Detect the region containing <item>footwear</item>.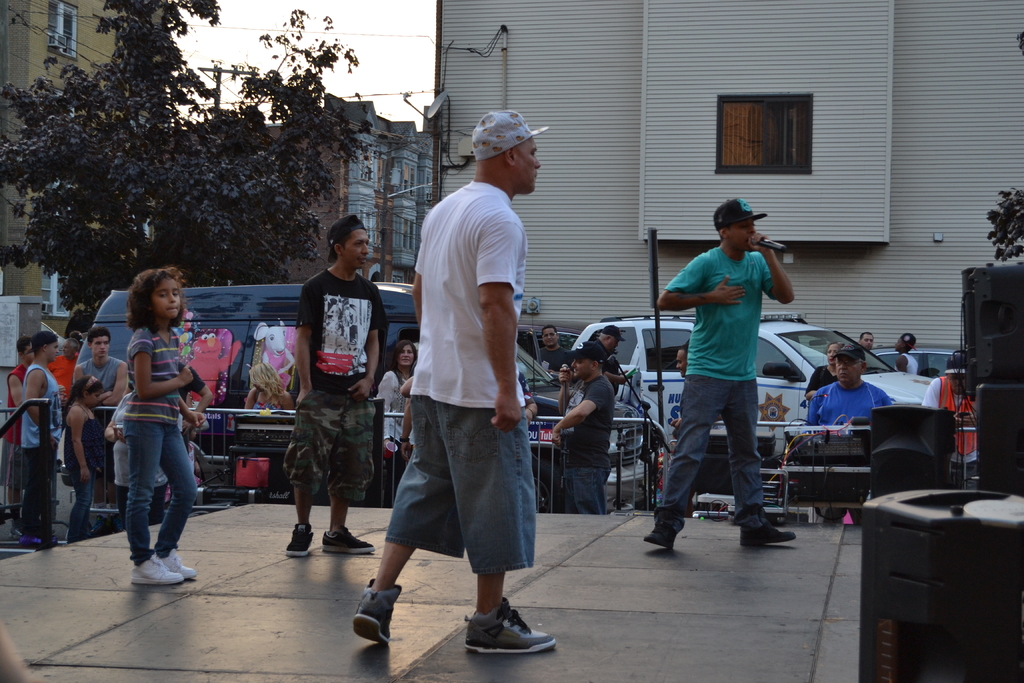
crop(161, 548, 196, 577).
